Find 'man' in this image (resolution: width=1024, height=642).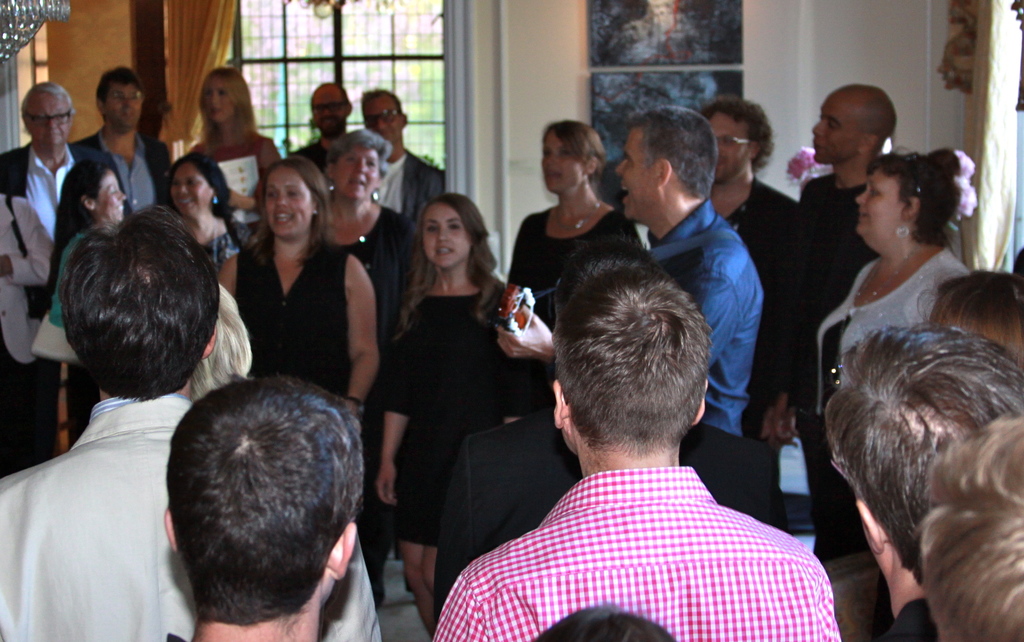
<bbox>164, 379, 364, 641</bbox>.
